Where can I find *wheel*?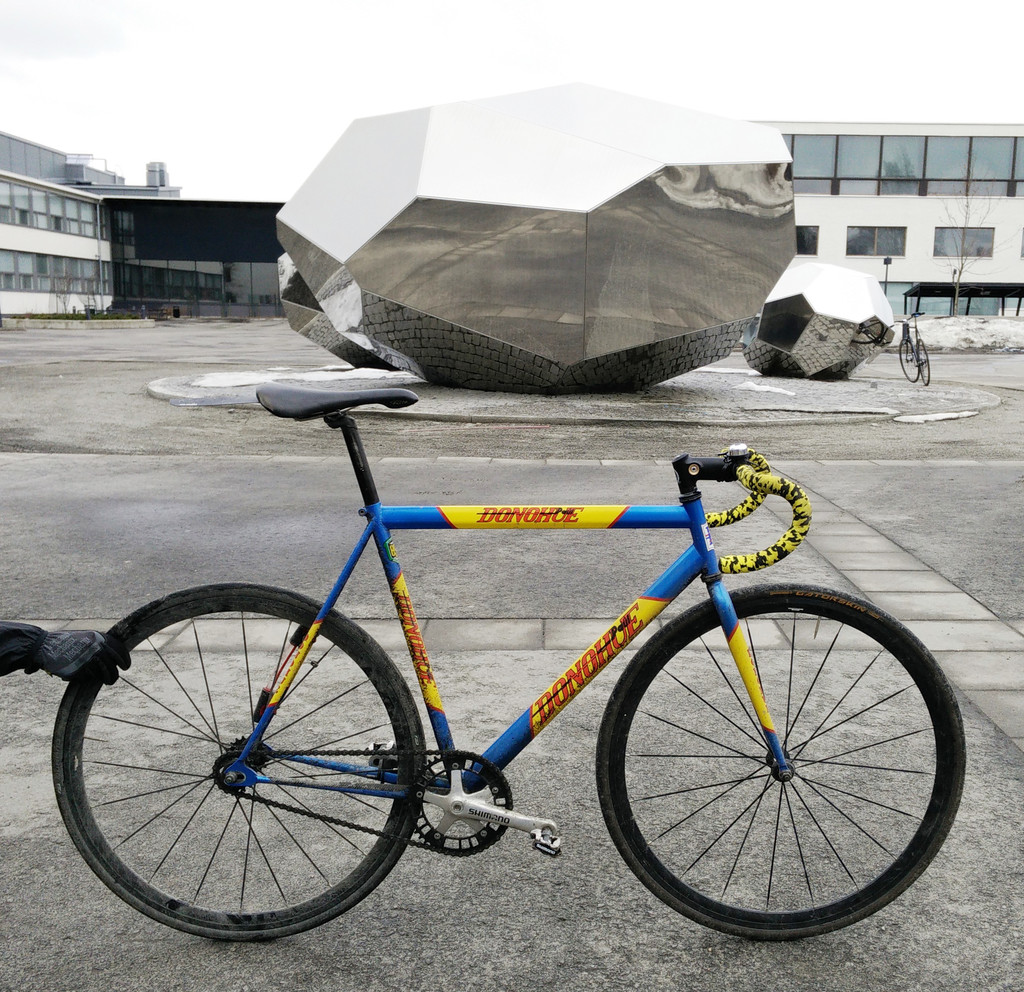
You can find it at {"left": 595, "top": 583, "right": 966, "bottom": 944}.
